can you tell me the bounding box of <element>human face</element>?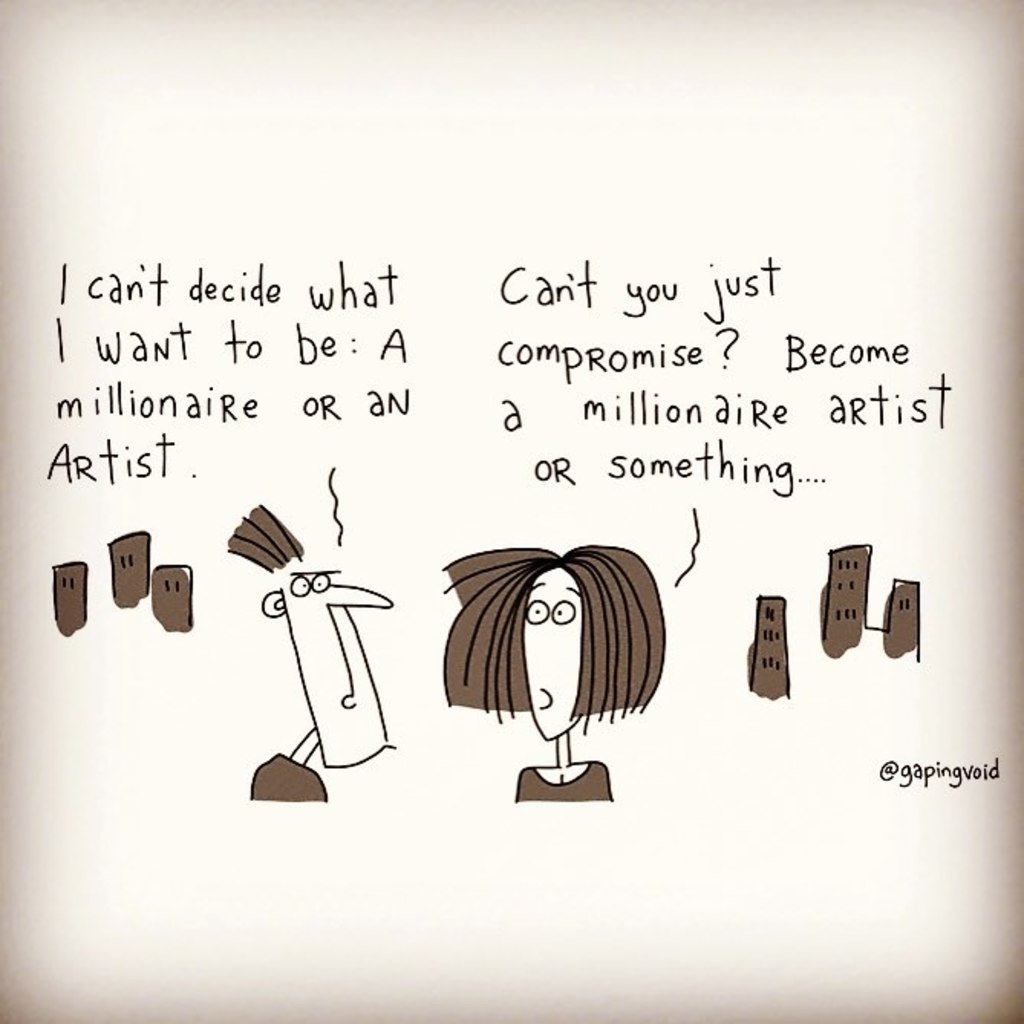
detection(516, 571, 585, 744).
